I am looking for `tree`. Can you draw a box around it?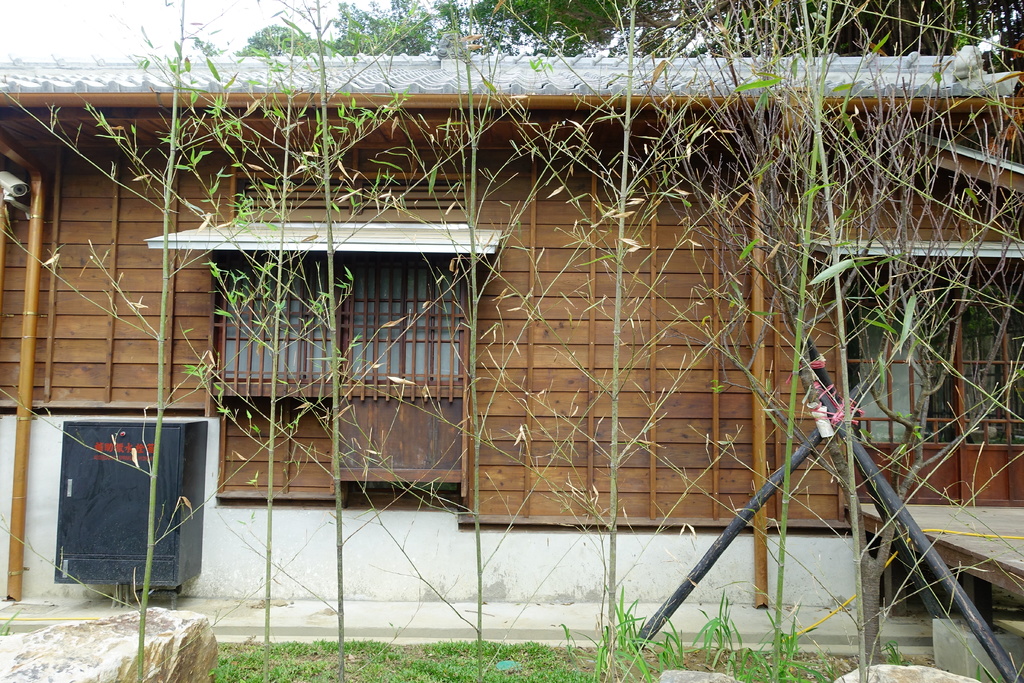
Sure, the bounding box is bbox=(234, 0, 1023, 59).
